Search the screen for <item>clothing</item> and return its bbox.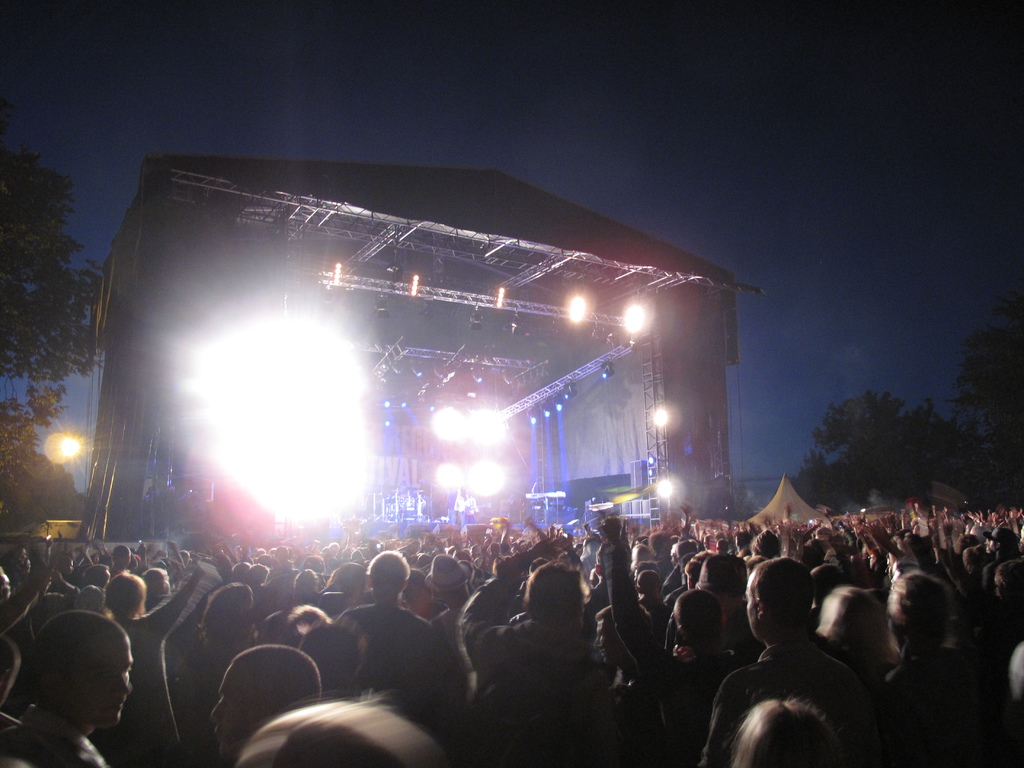
Found: select_region(0, 687, 102, 767).
